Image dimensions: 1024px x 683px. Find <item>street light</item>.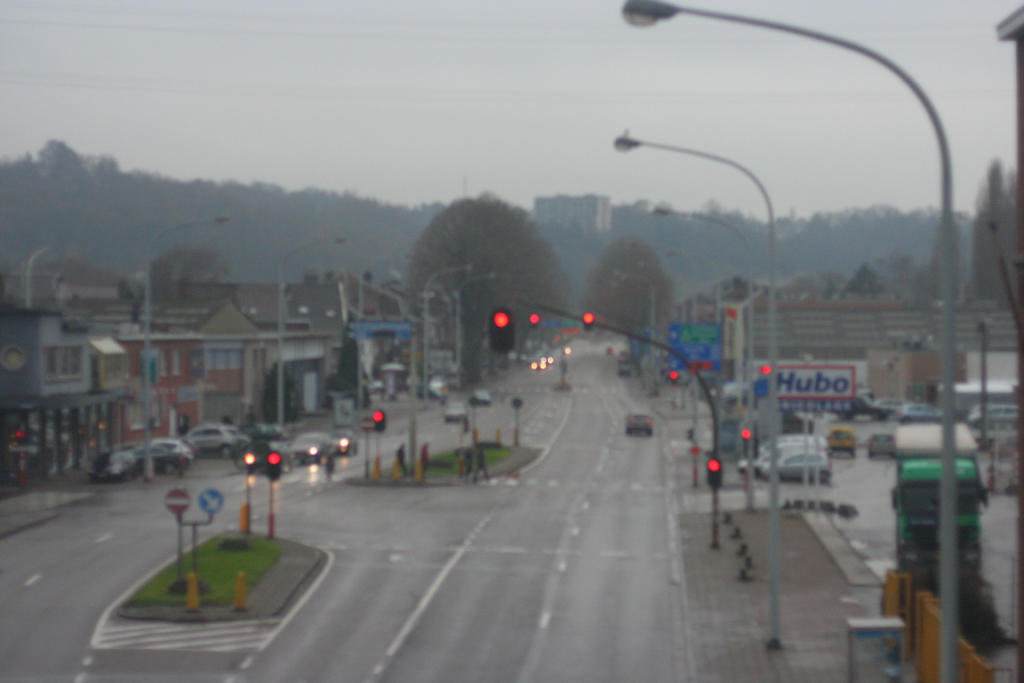
425,259,477,395.
